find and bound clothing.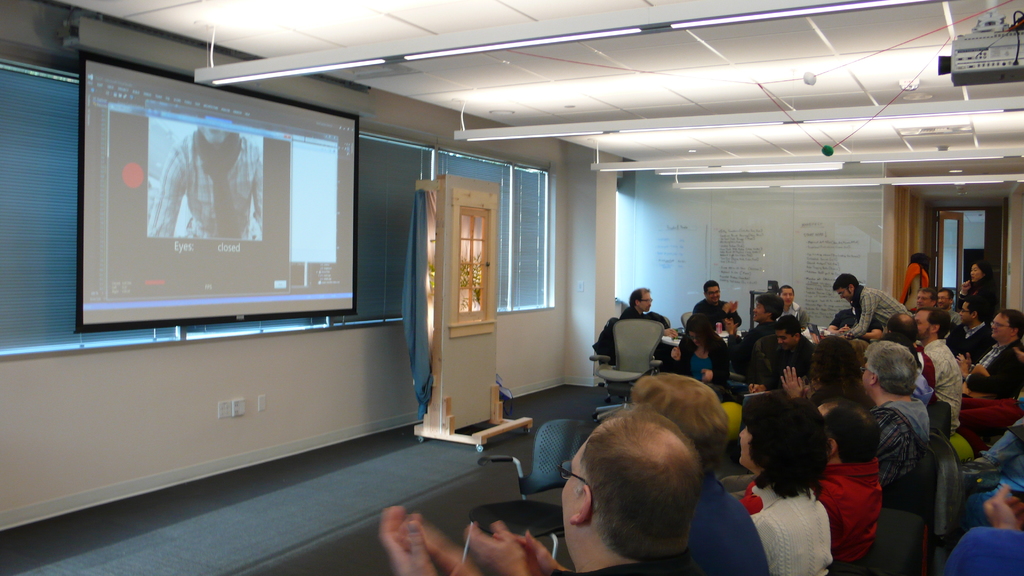
Bound: Rect(579, 566, 654, 575).
